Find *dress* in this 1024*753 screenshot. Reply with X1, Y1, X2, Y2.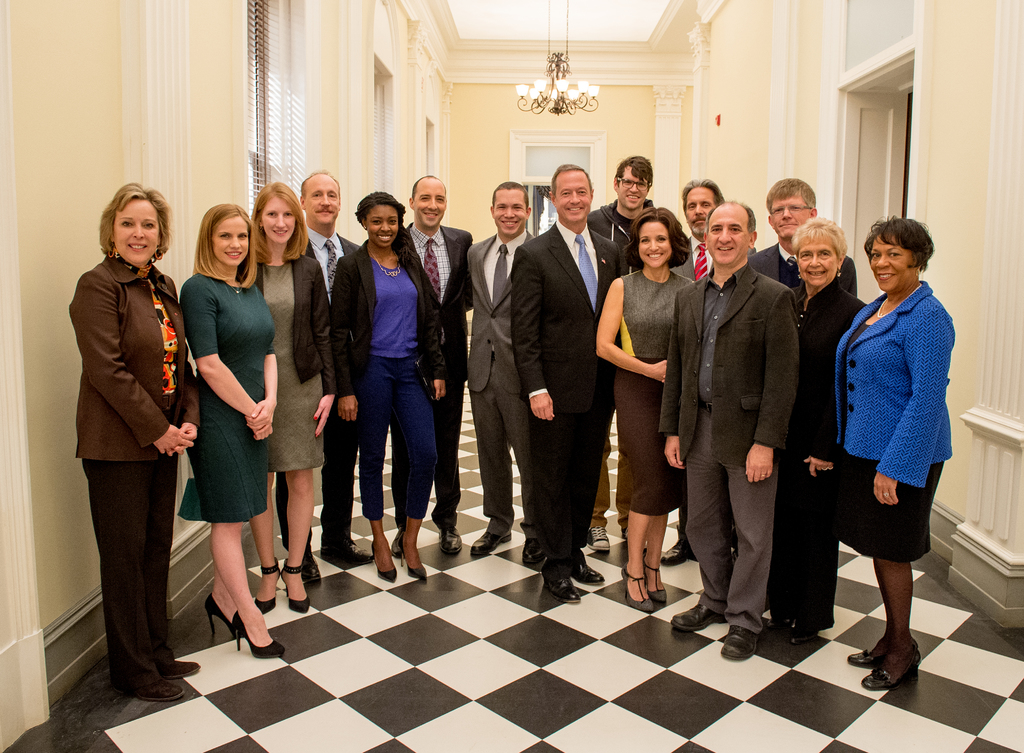
177, 275, 276, 524.
